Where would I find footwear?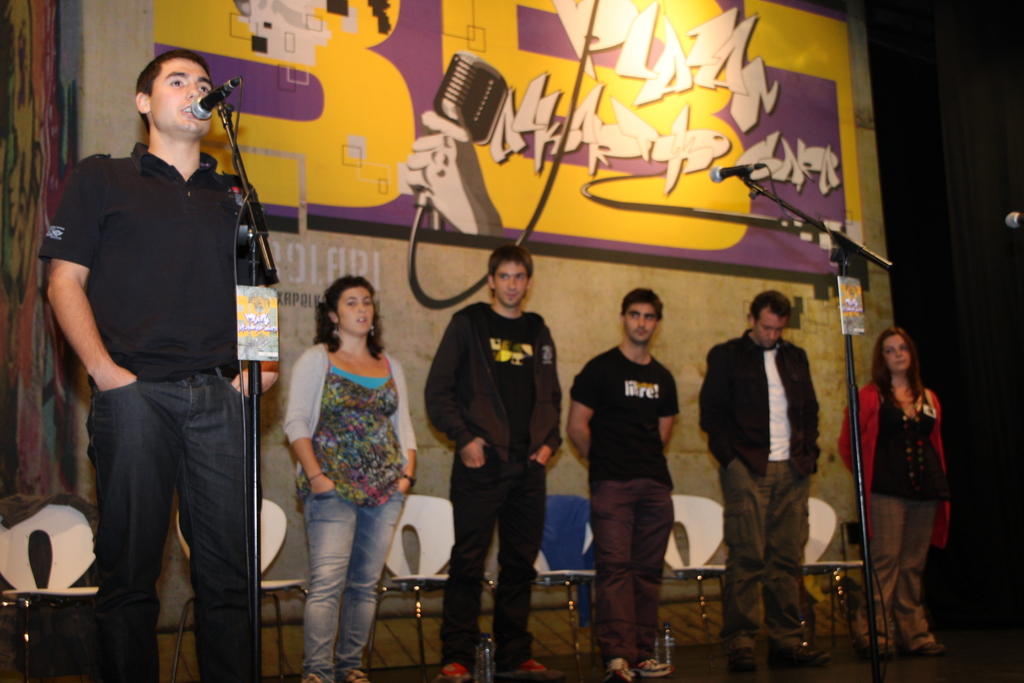
At 300,676,324,682.
